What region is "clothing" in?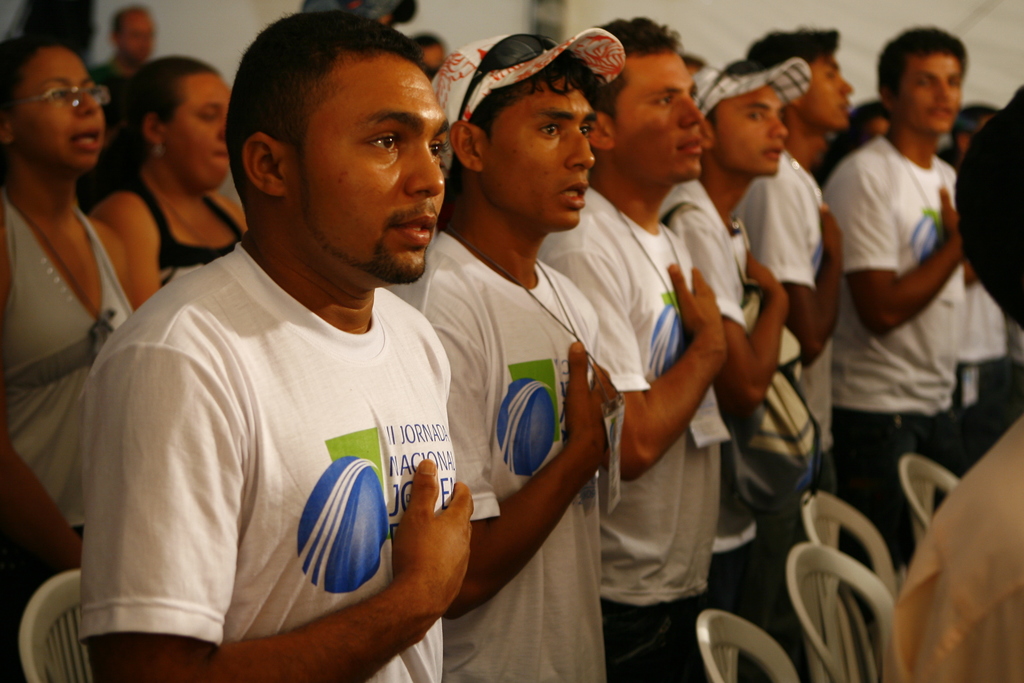
(539,183,732,682).
